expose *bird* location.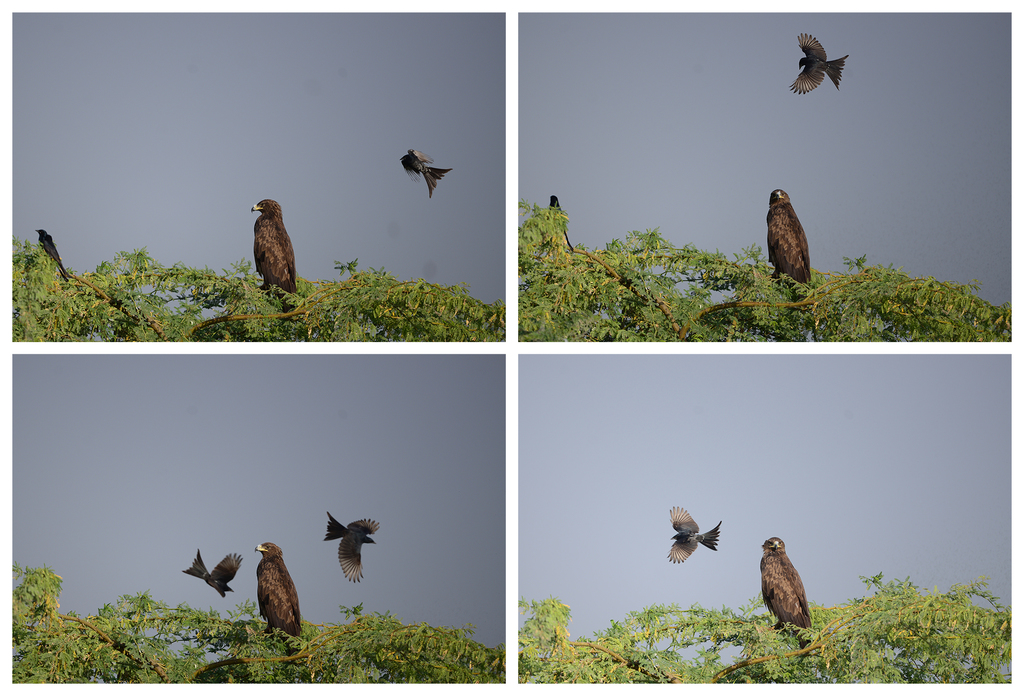
Exposed at x1=320, y1=512, x2=381, y2=584.
